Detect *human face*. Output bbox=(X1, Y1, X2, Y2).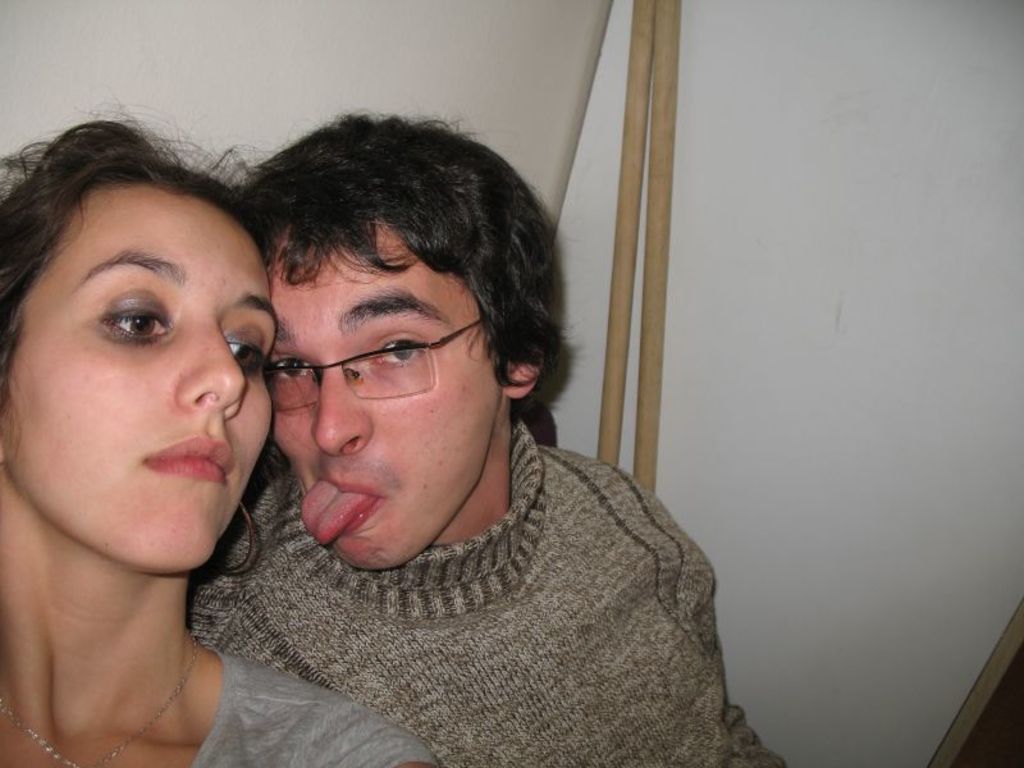
bbox=(269, 215, 499, 568).
